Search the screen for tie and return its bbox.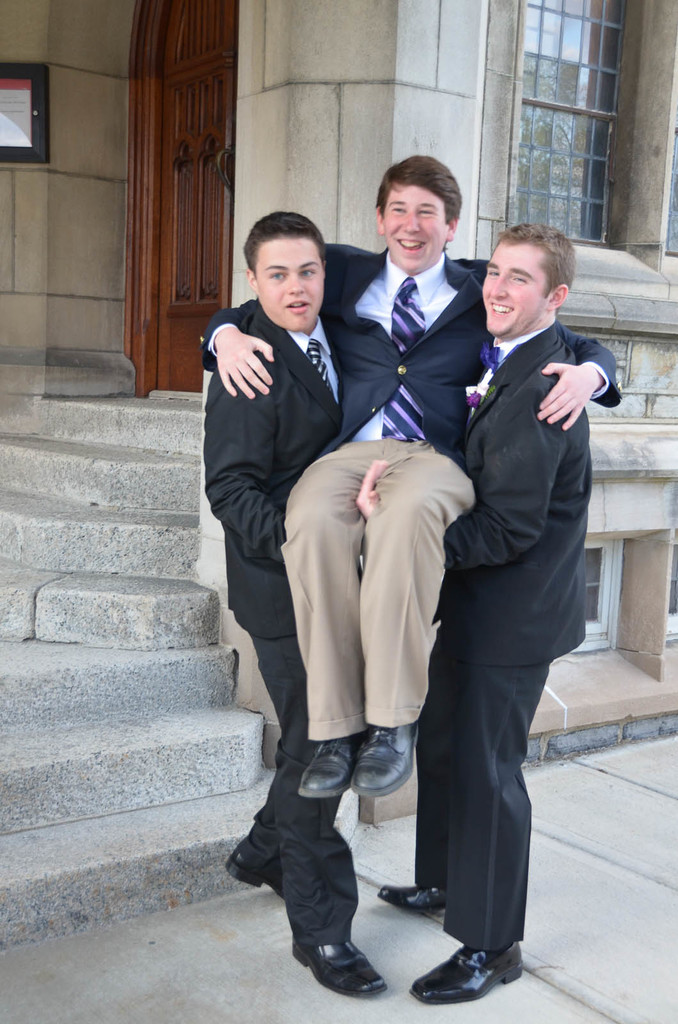
Found: box(377, 273, 426, 447).
